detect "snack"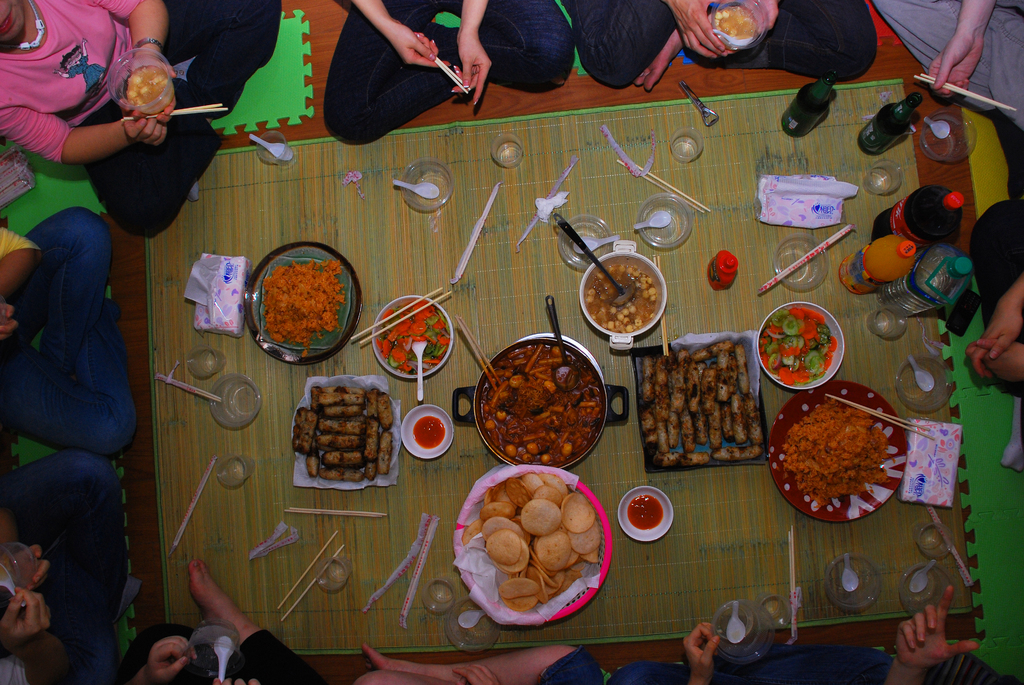
{"x1": 784, "y1": 397, "x2": 892, "y2": 509}
